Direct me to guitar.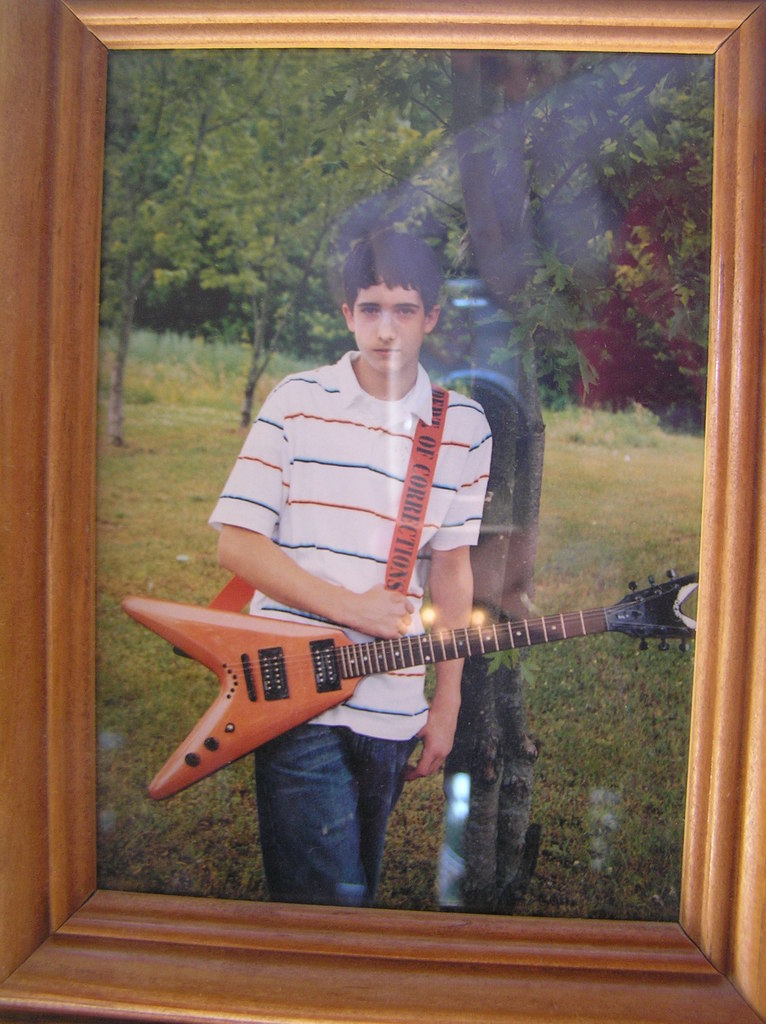
Direction: box(118, 566, 721, 788).
